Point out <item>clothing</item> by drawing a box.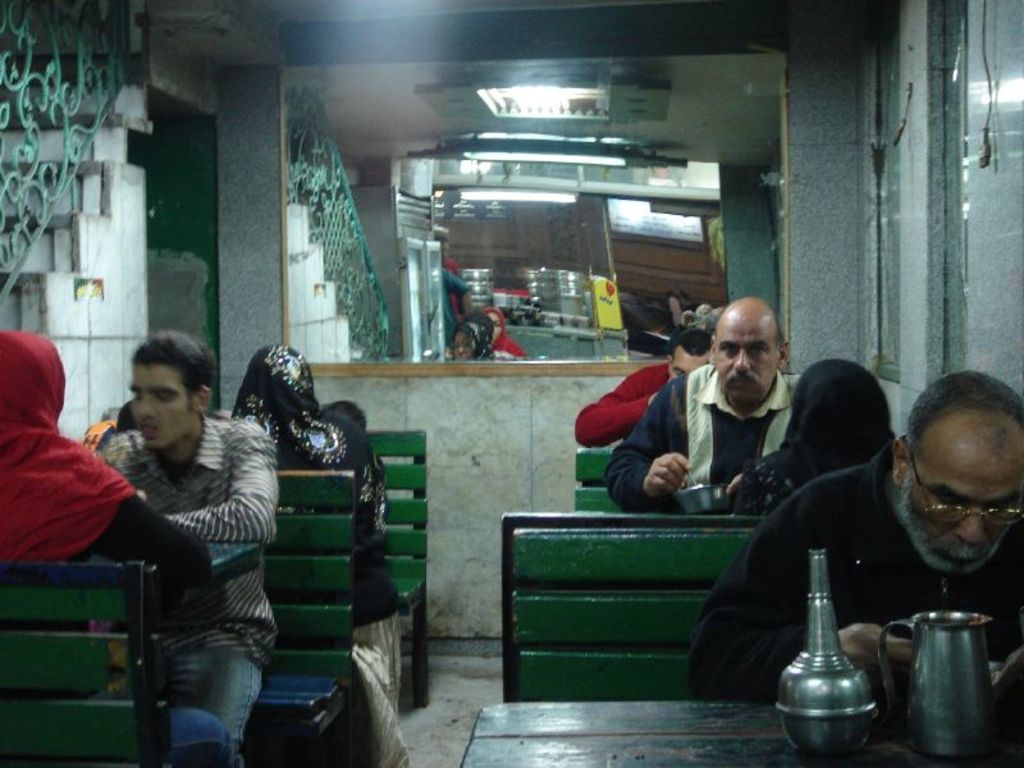
(590, 362, 812, 511).
